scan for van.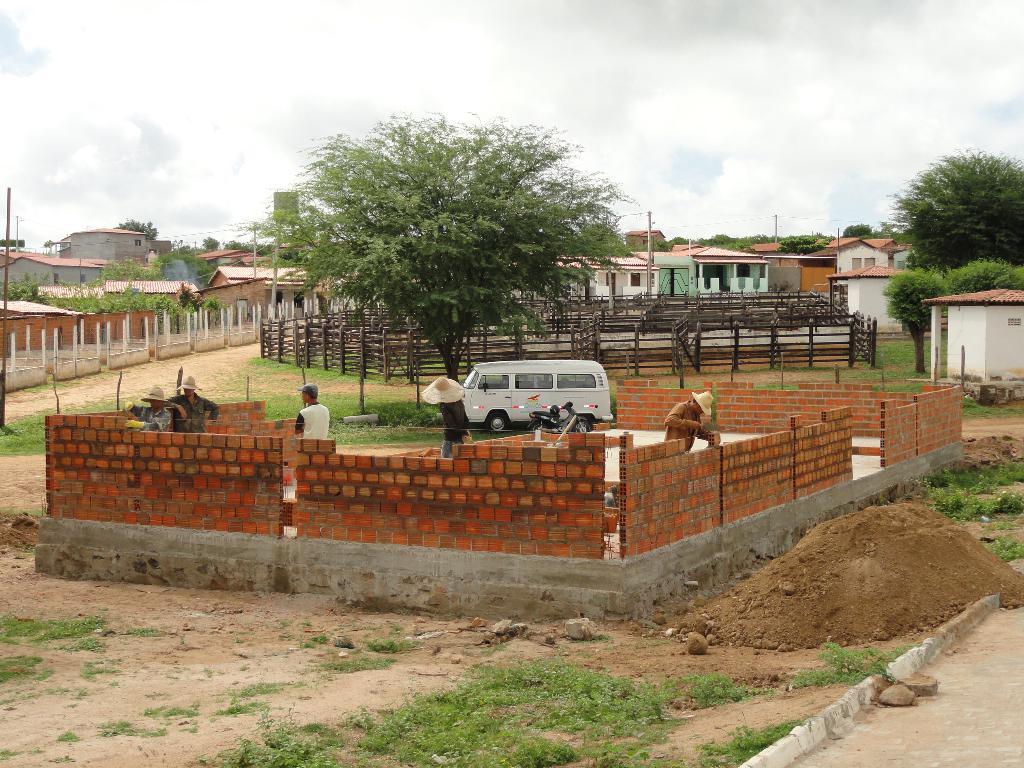
Scan result: locate(460, 358, 615, 435).
